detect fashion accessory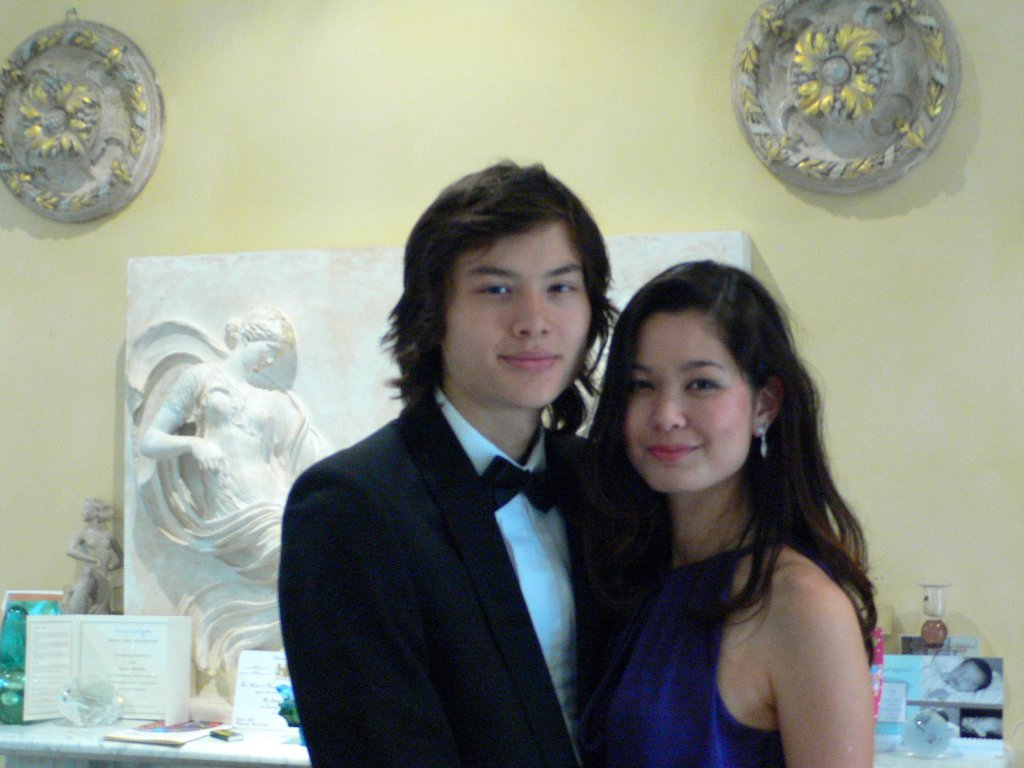
box(755, 427, 767, 459)
